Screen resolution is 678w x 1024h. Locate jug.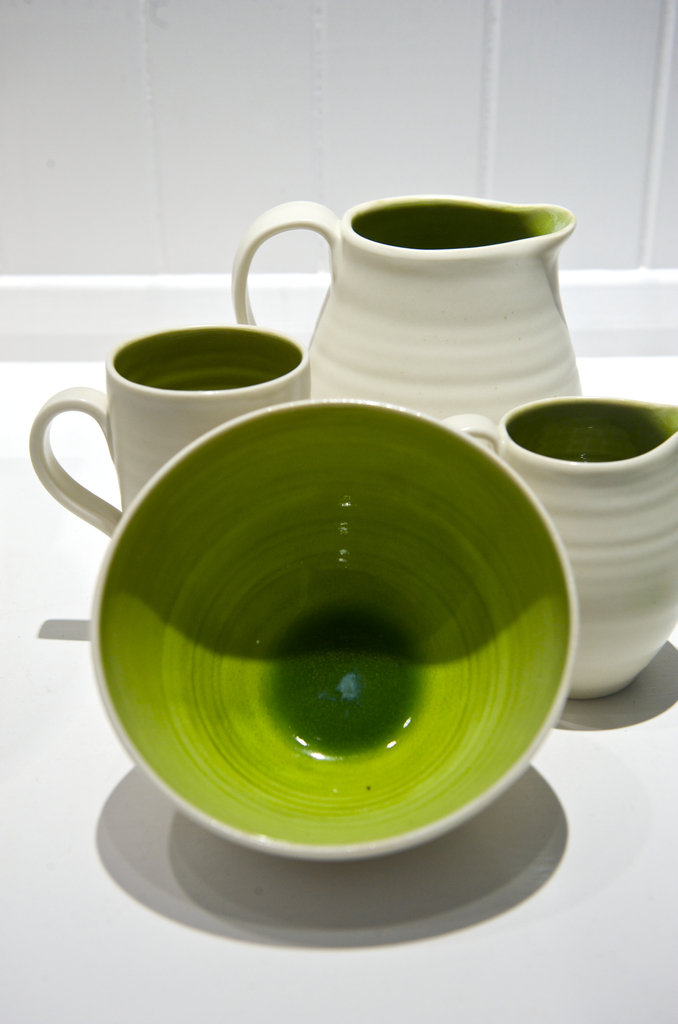
(227,188,587,470).
